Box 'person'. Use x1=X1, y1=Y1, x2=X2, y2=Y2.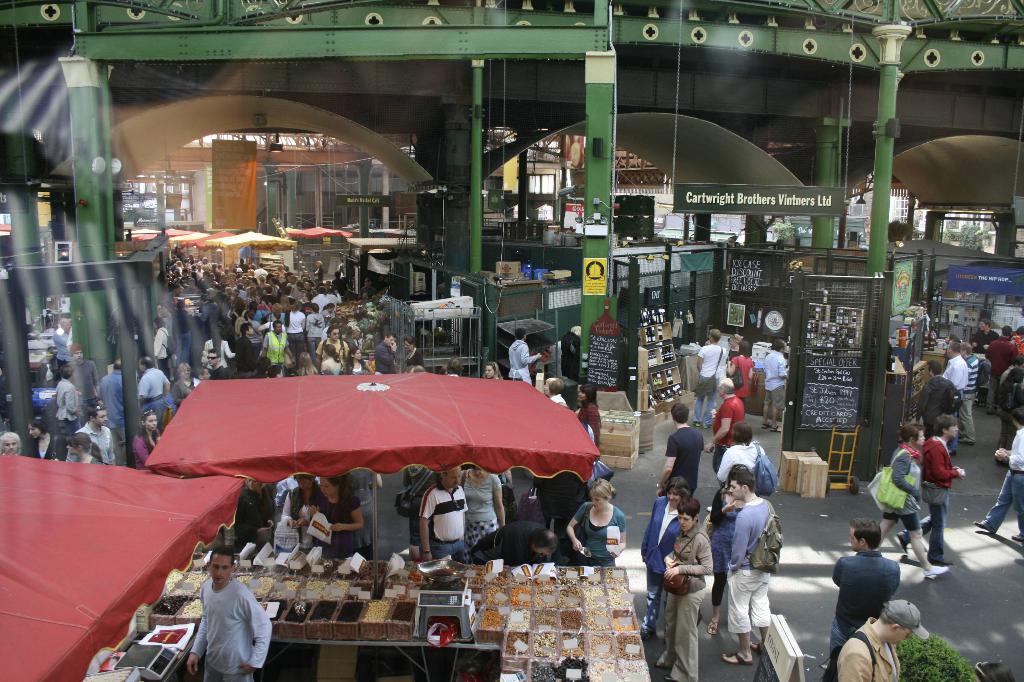
x1=461, y1=467, x2=499, y2=555.
